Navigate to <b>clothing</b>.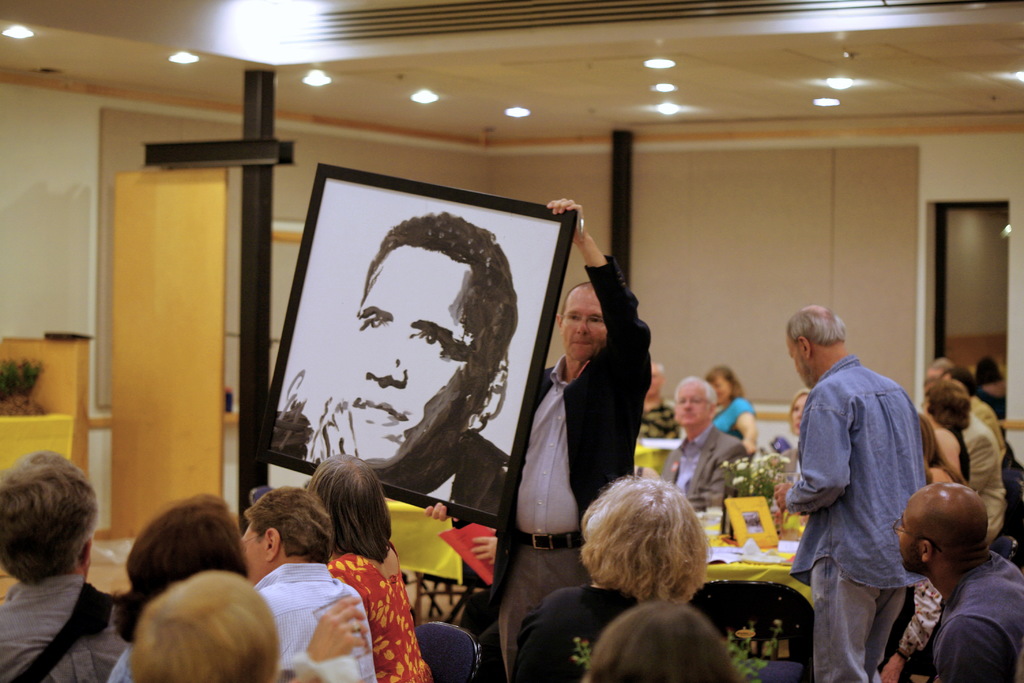
Navigation target: l=0, t=580, r=123, b=682.
